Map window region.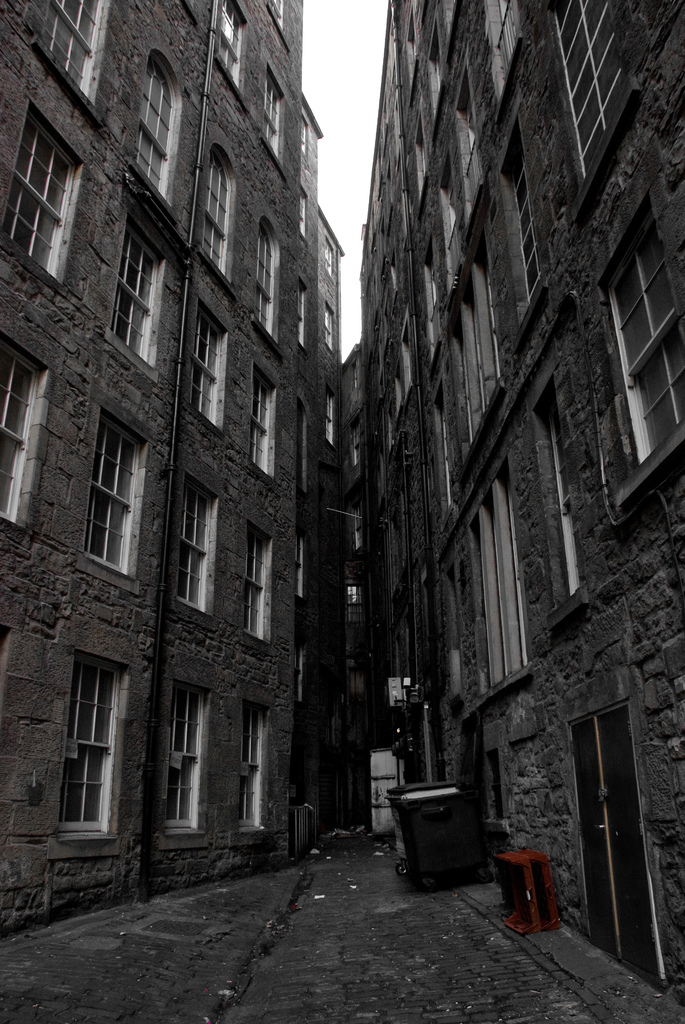
Mapped to (86, 412, 148, 577).
